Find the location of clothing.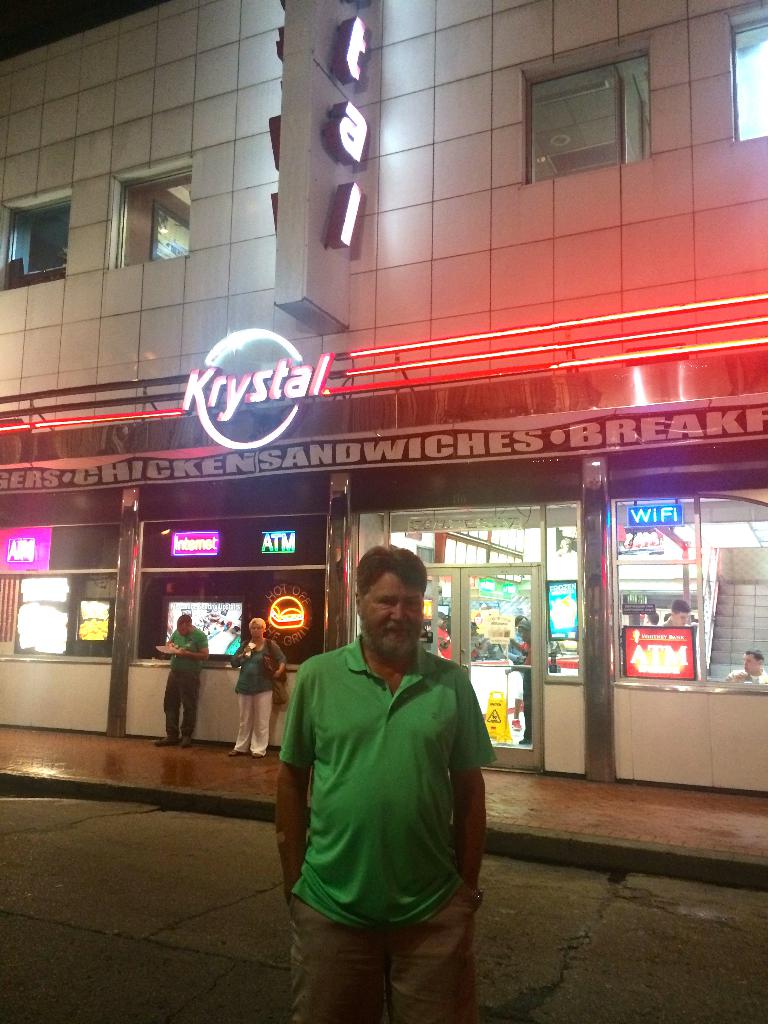
Location: bbox=[221, 633, 284, 753].
